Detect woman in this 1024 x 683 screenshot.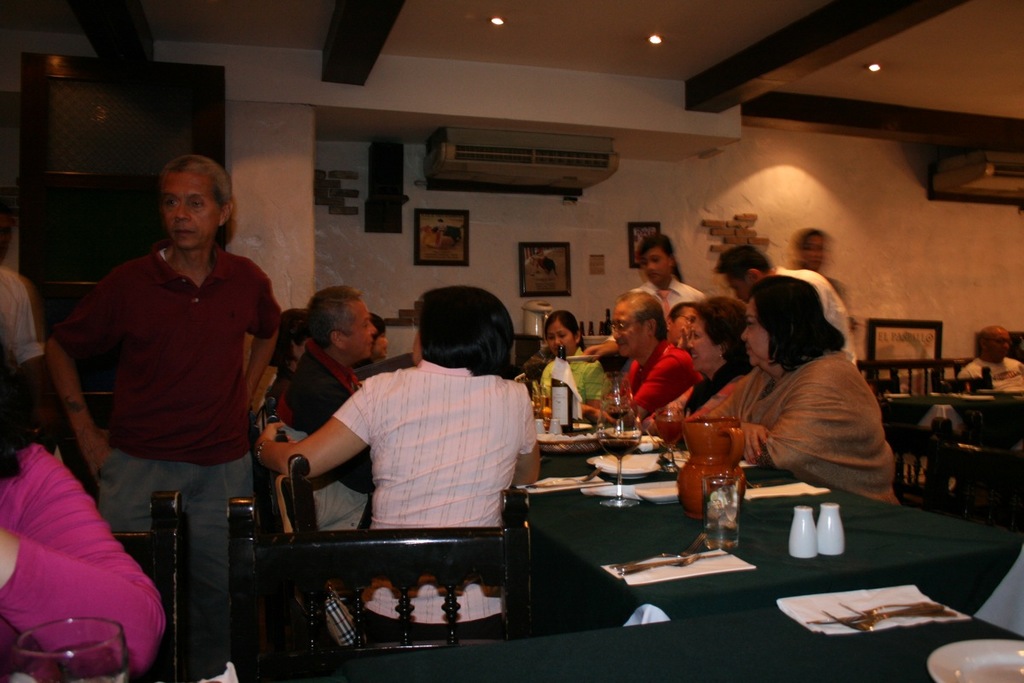
Detection: box=[724, 257, 908, 540].
